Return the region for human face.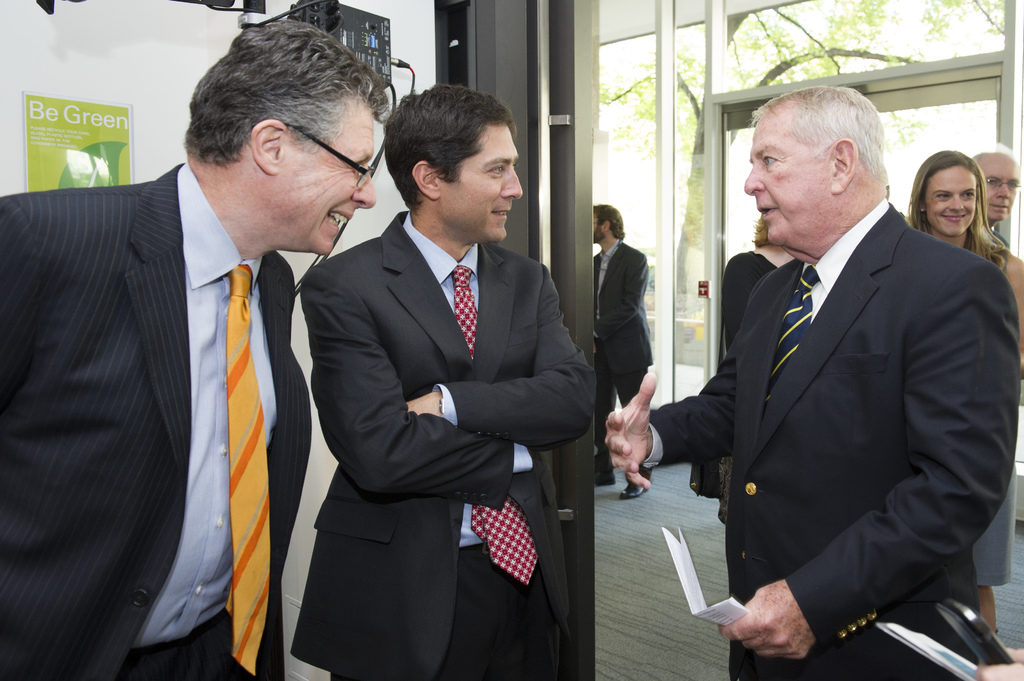
detection(924, 161, 976, 235).
